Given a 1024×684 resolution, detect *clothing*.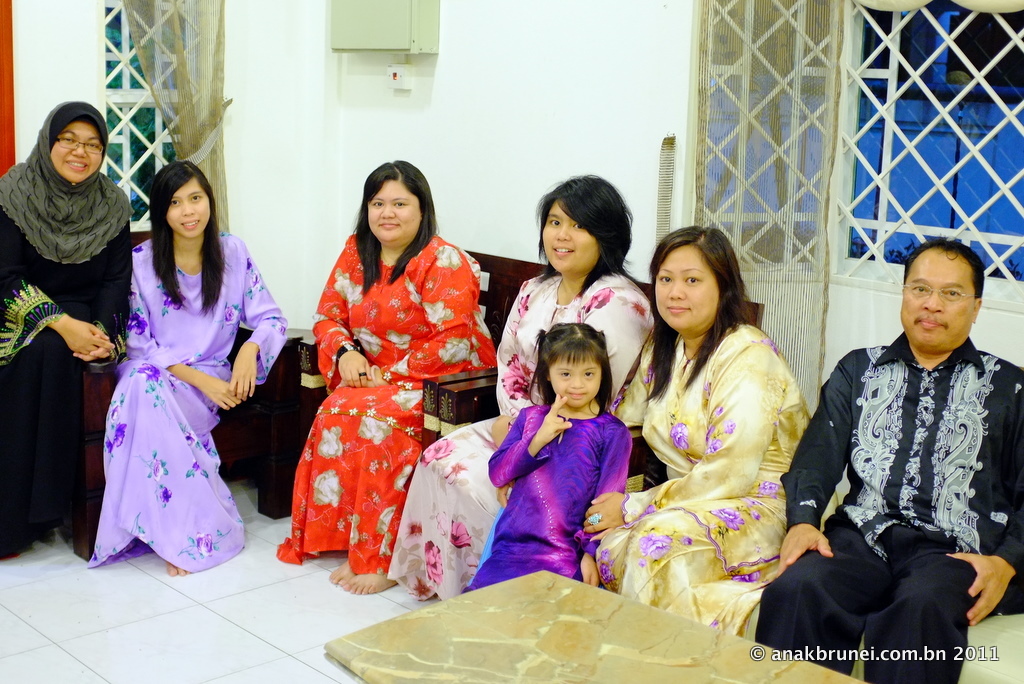
region(83, 228, 296, 568).
